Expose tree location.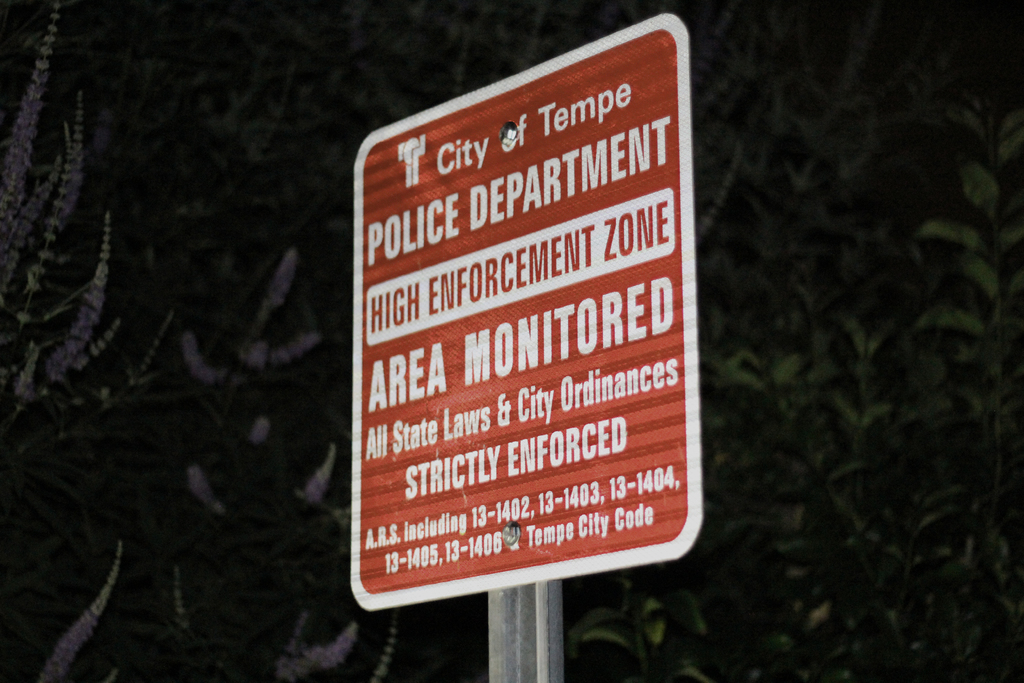
Exposed at bbox=[0, 0, 1023, 682].
